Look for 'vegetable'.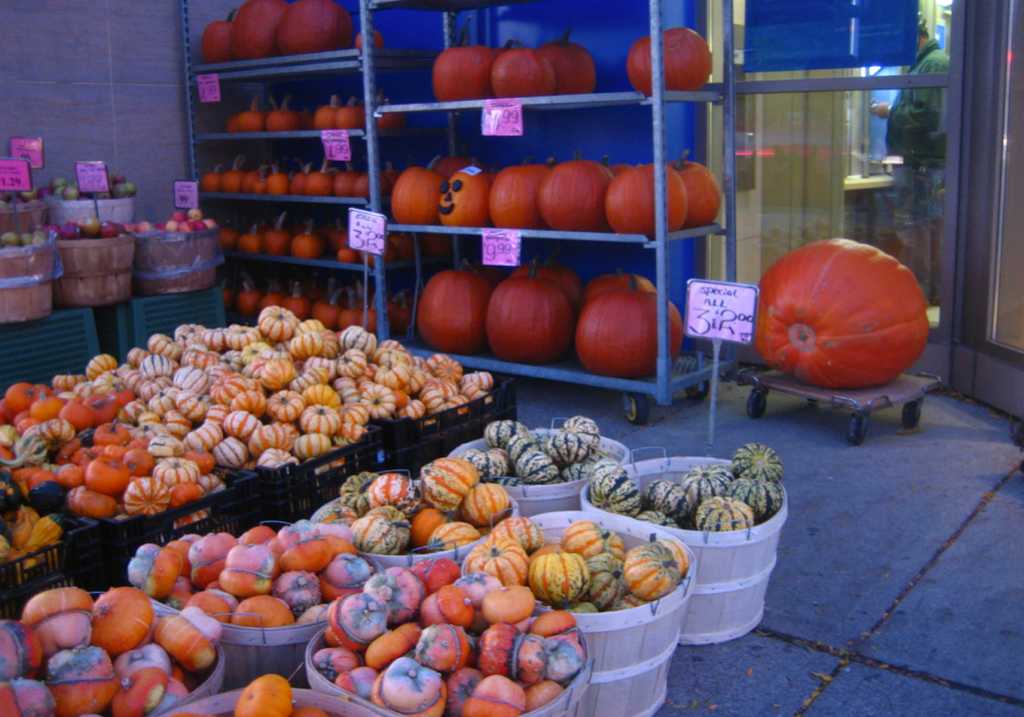
Found: bbox=[488, 263, 575, 364].
